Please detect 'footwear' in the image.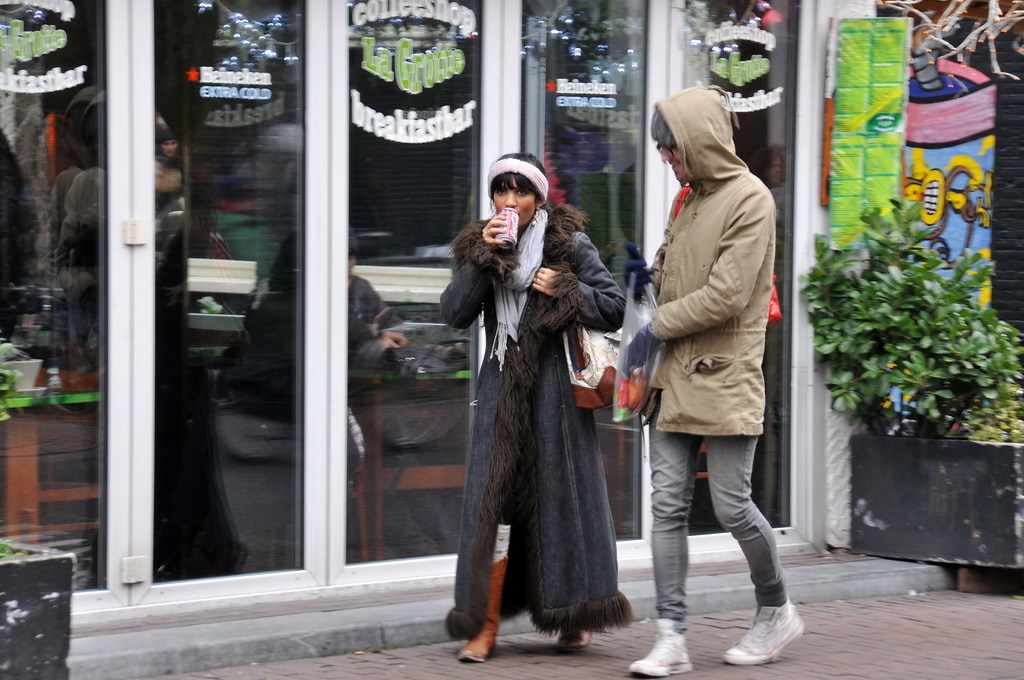
(x1=748, y1=584, x2=814, y2=663).
